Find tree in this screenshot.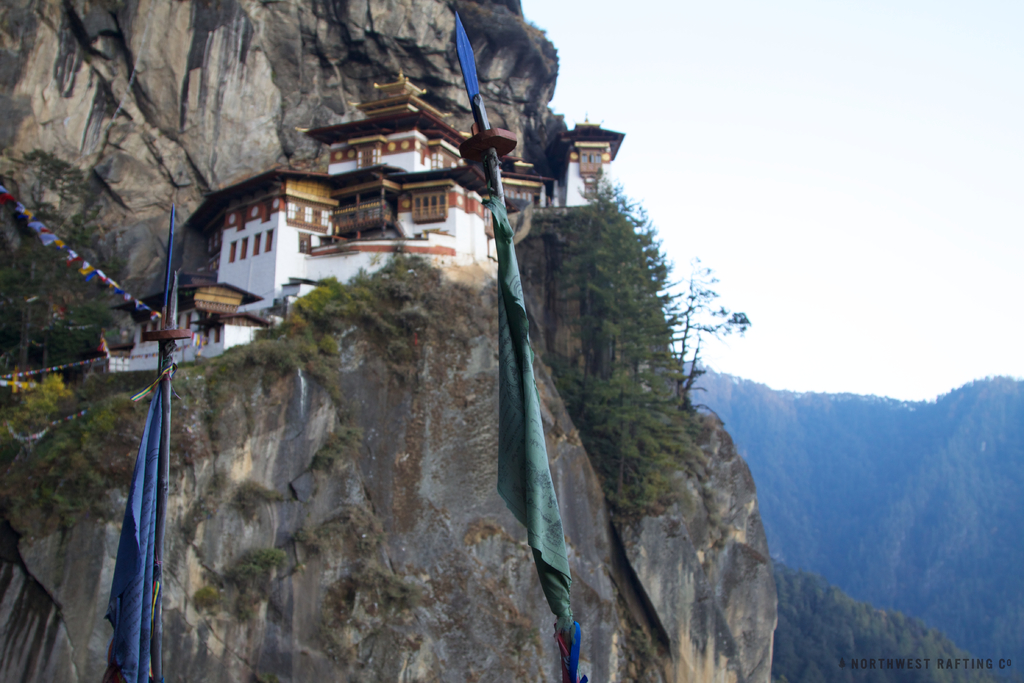
The bounding box for tree is detection(552, 177, 755, 559).
